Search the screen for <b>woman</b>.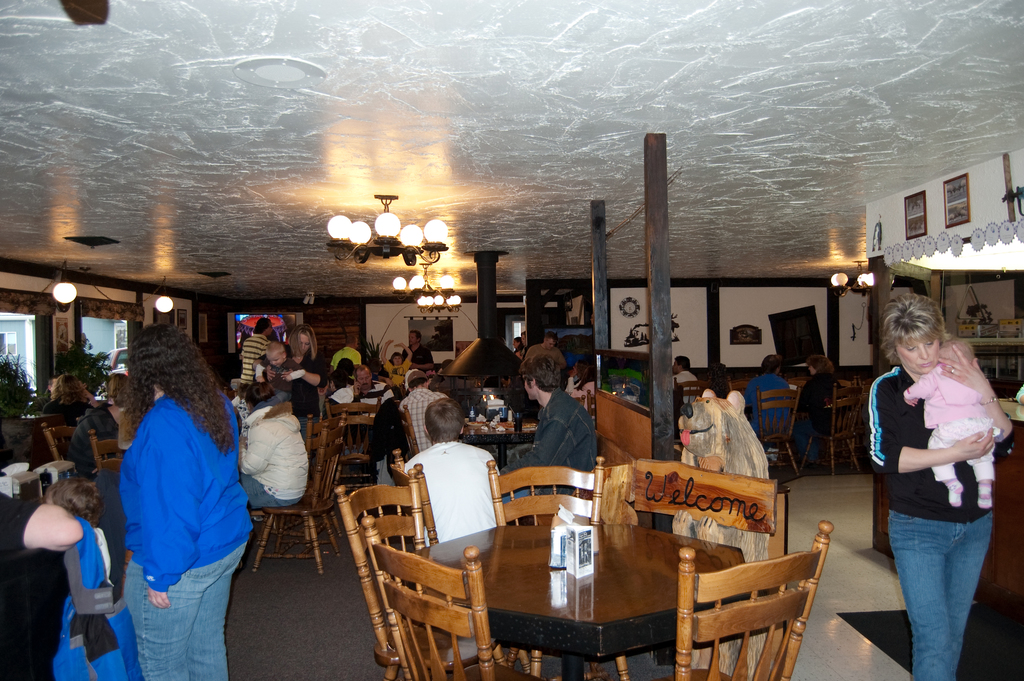
Found at l=792, t=353, r=852, b=467.
